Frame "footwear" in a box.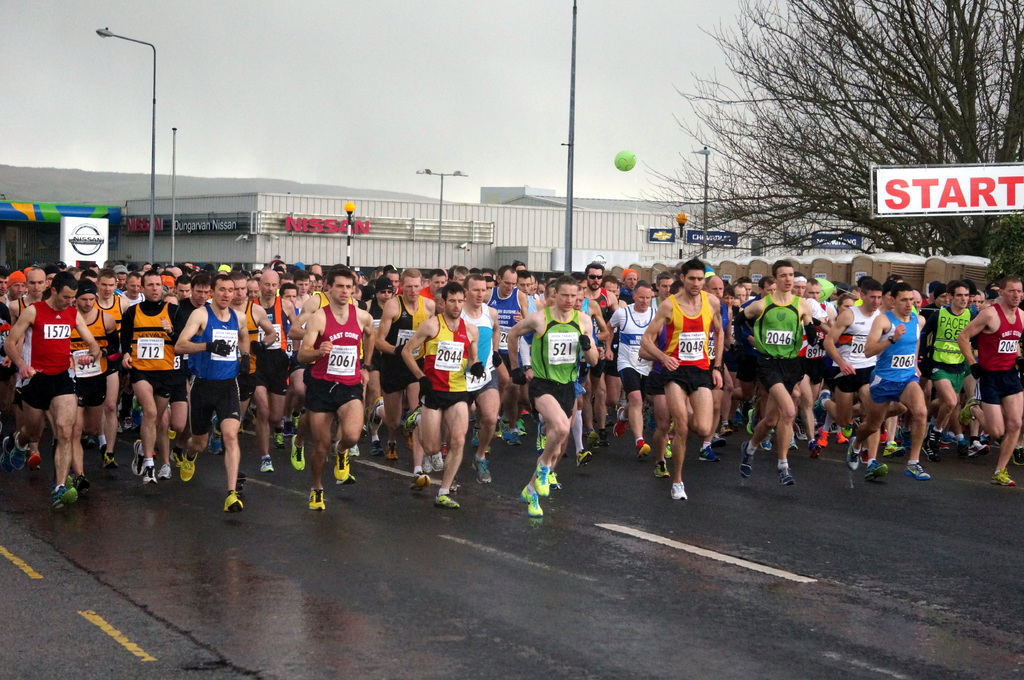
836:431:845:441.
